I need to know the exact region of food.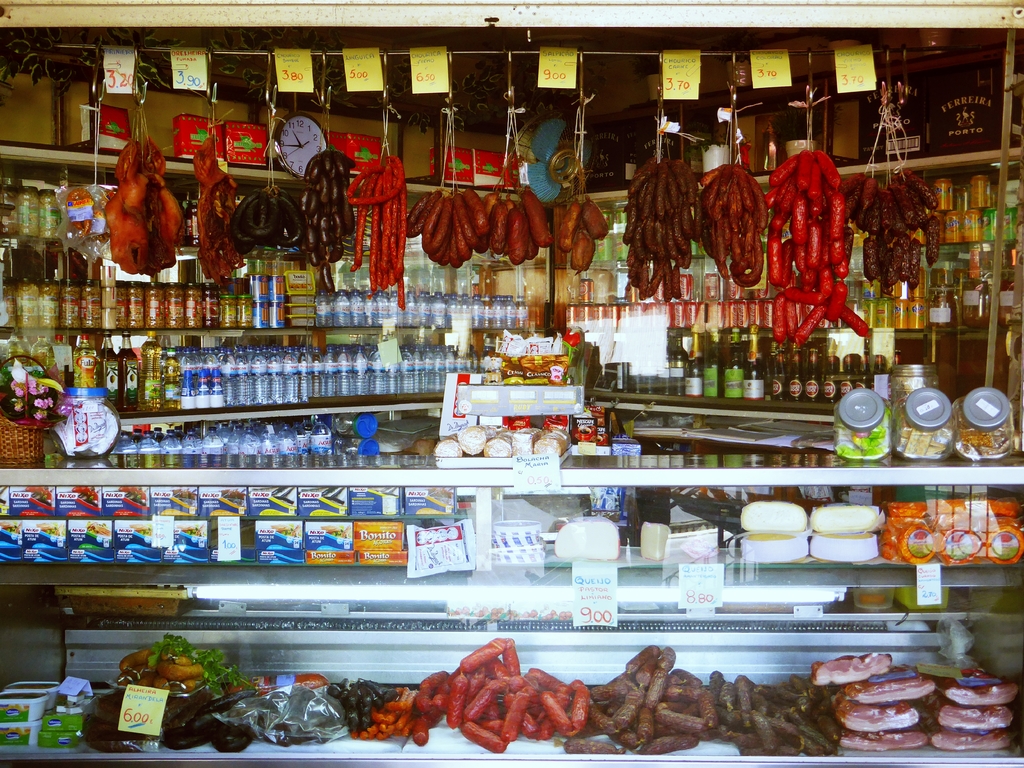
Region: crop(105, 140, 183, 276).
